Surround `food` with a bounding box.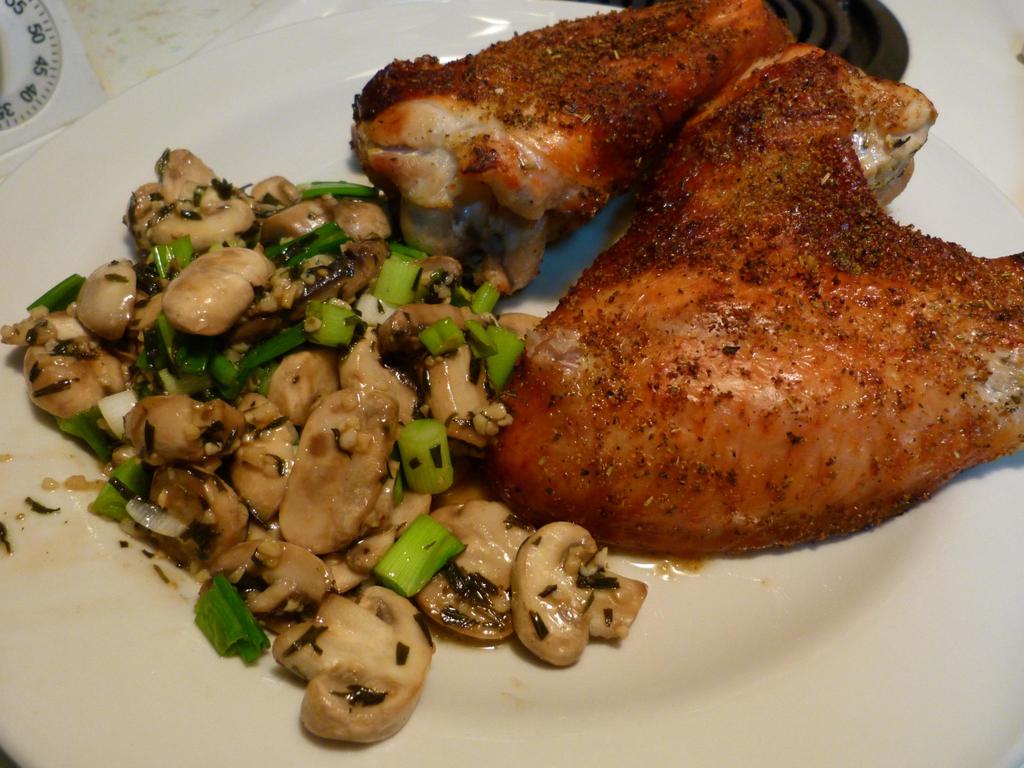
crop(348, 0, 797, 296).
